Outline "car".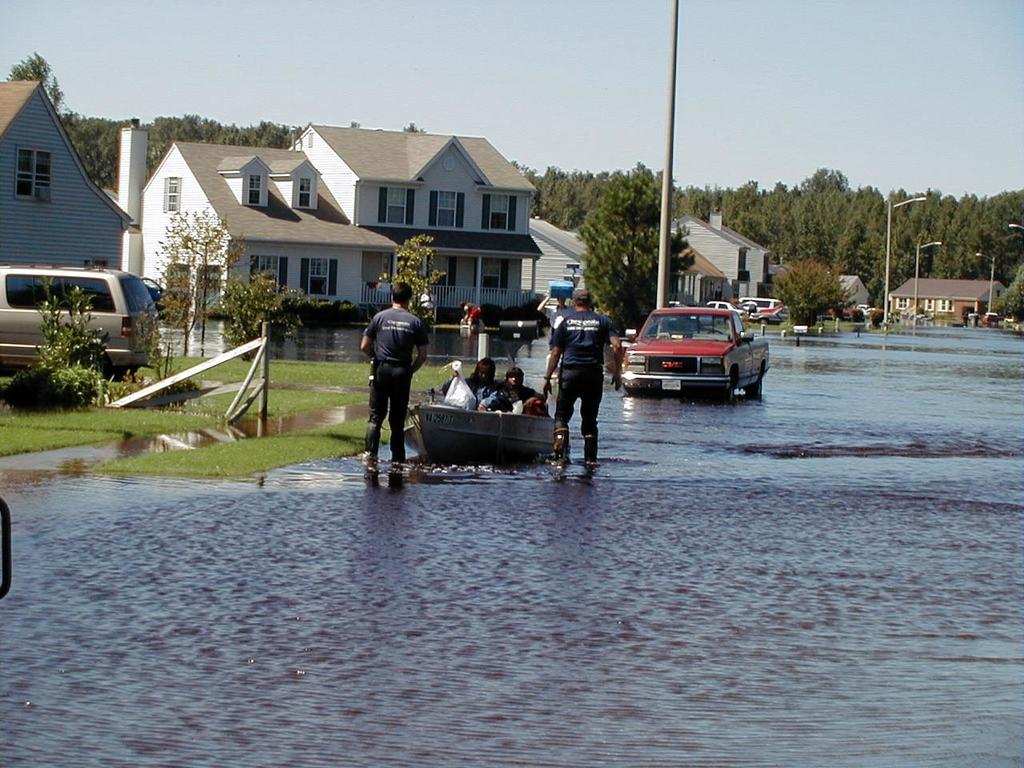
Outline: BBox(660, 298, 690, 340).
